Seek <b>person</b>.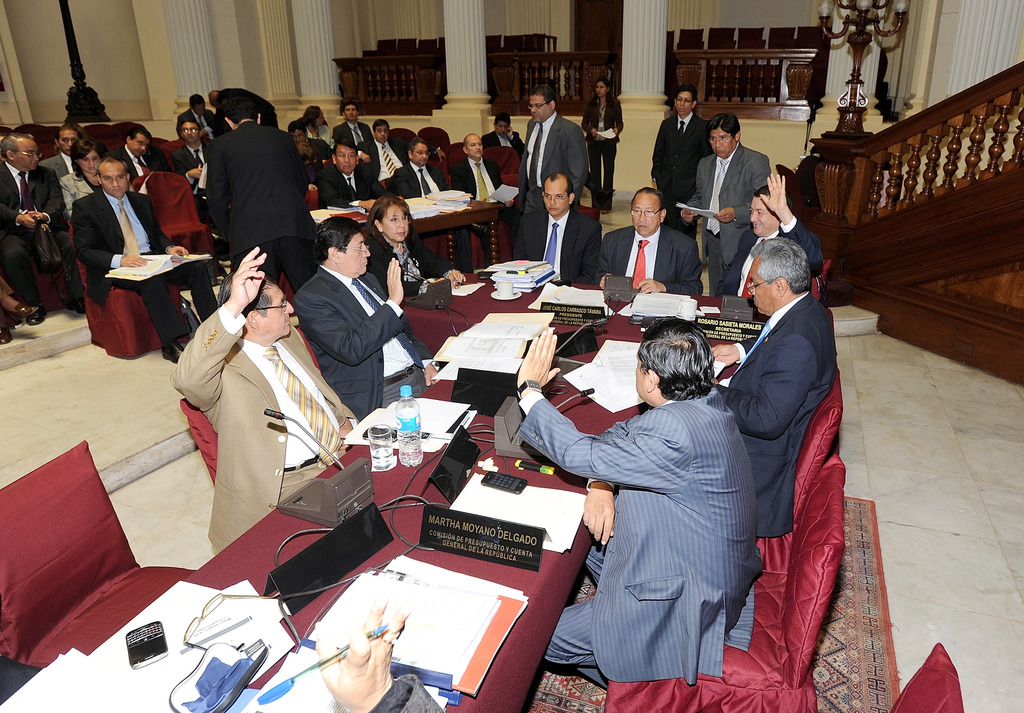
region(448, 133, 512, 270).
